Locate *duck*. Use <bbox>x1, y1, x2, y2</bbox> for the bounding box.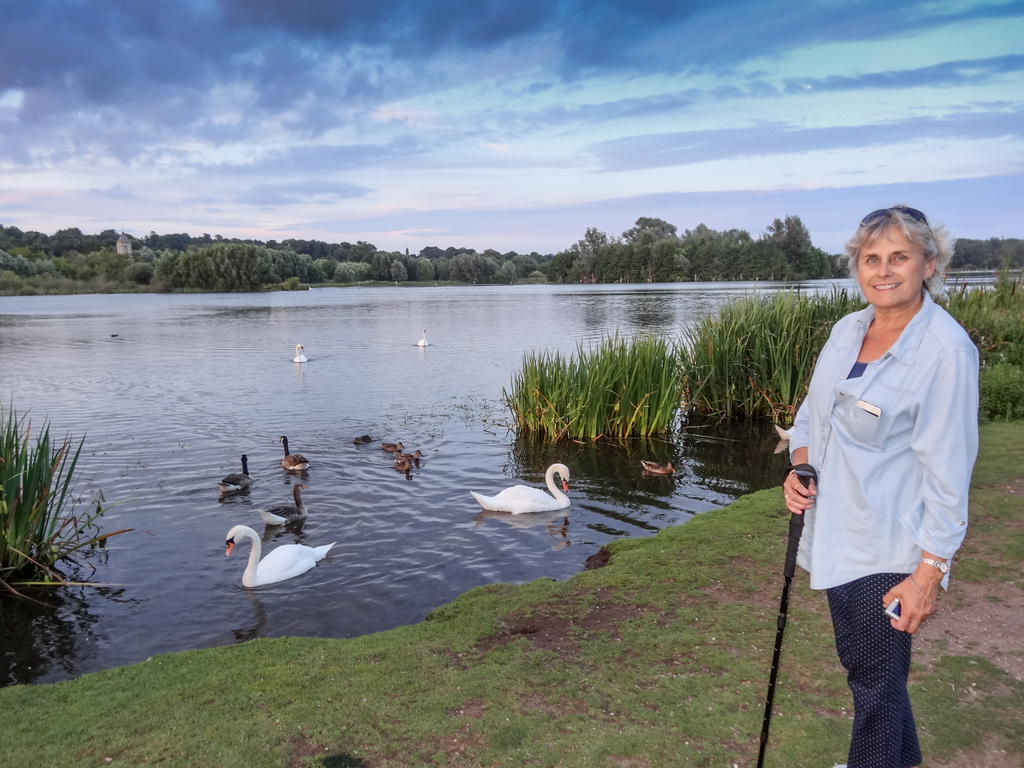
<bbox>401, 449, 429, 461</bbox>.
